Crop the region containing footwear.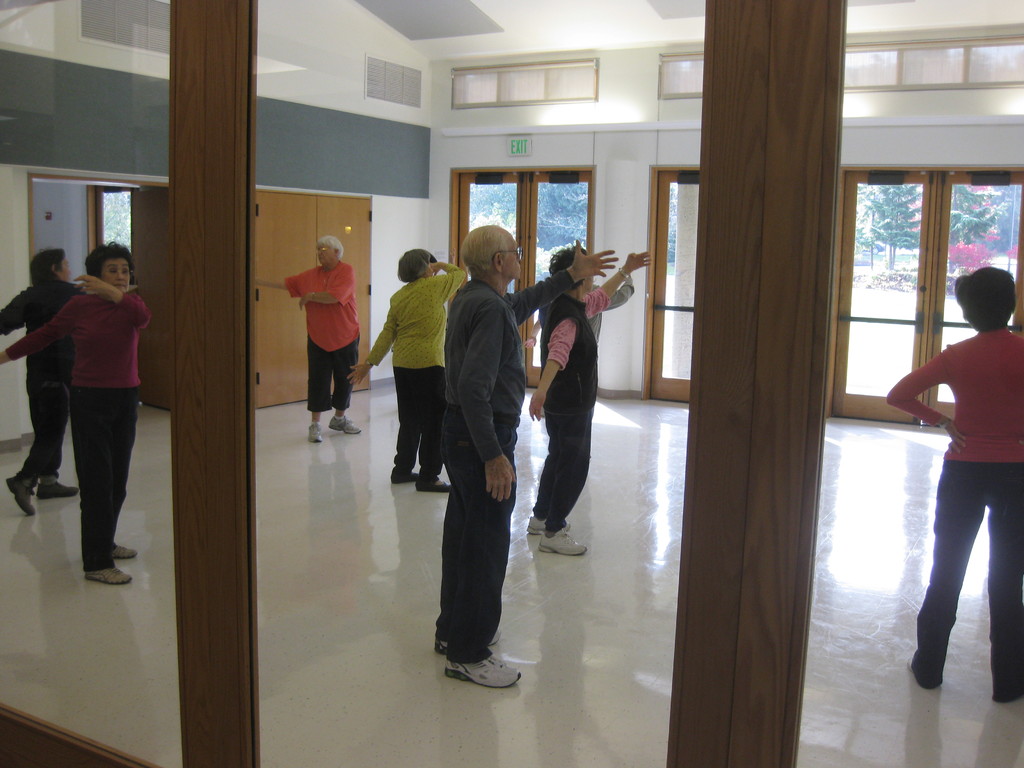
Crop region: [308,420,321,442].
